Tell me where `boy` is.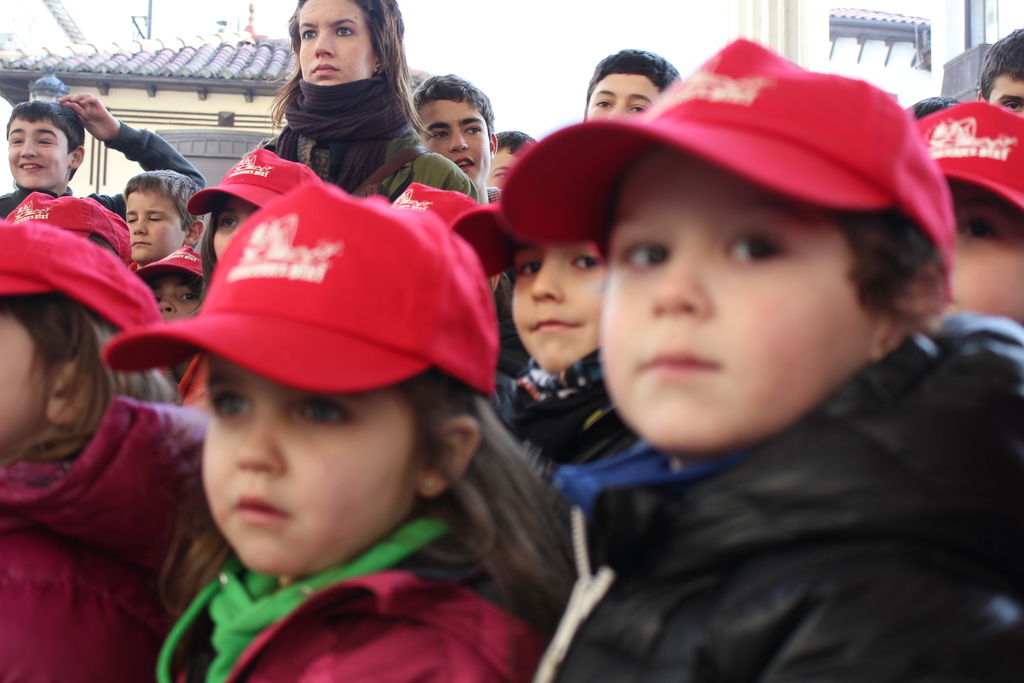
`boy` is at 123:172:211:276.
